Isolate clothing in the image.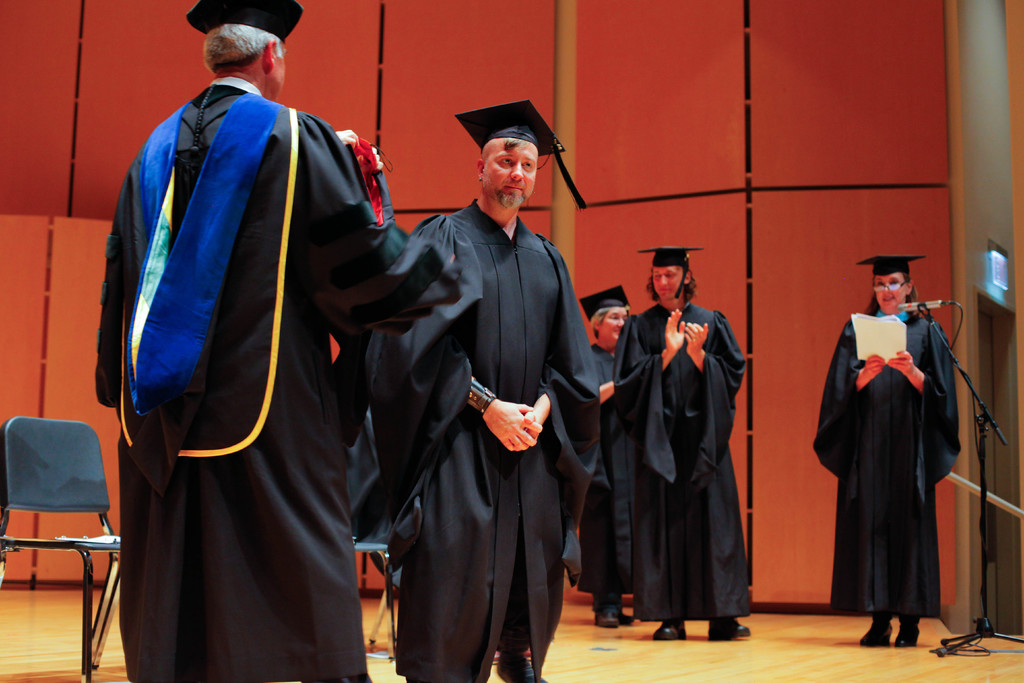
Isolated region: [x1=409, y1=211, x2=547, y2=682].
